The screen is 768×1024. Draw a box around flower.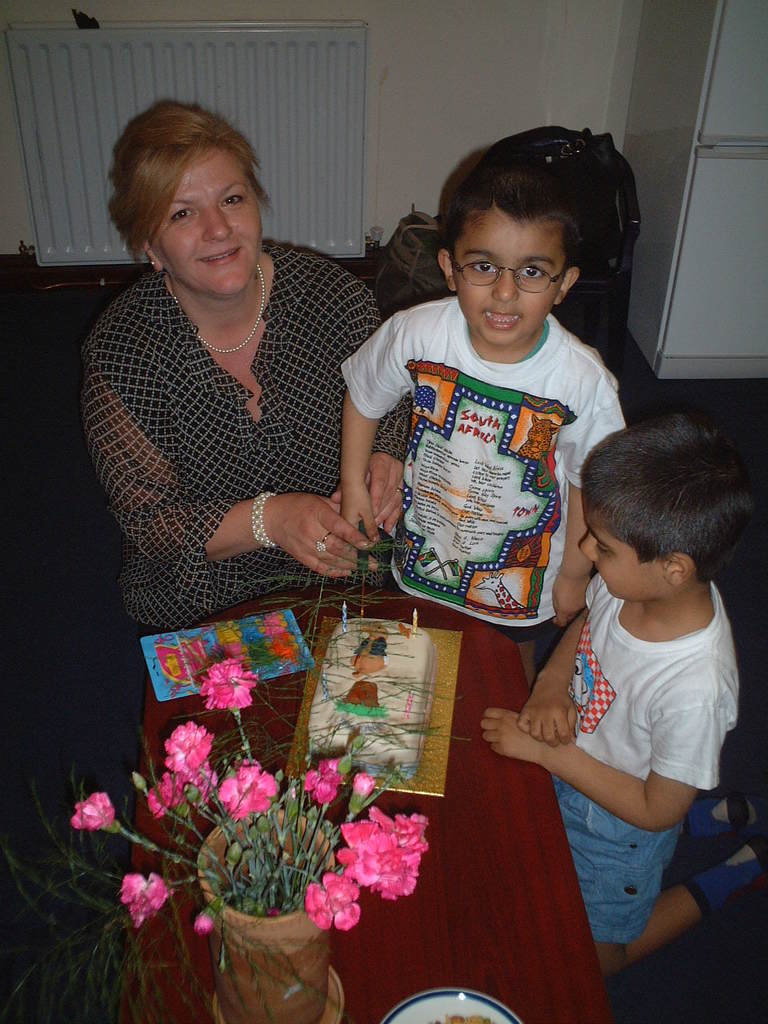
pyautogui.locateOnScreen(218, 762, 274, 821).
